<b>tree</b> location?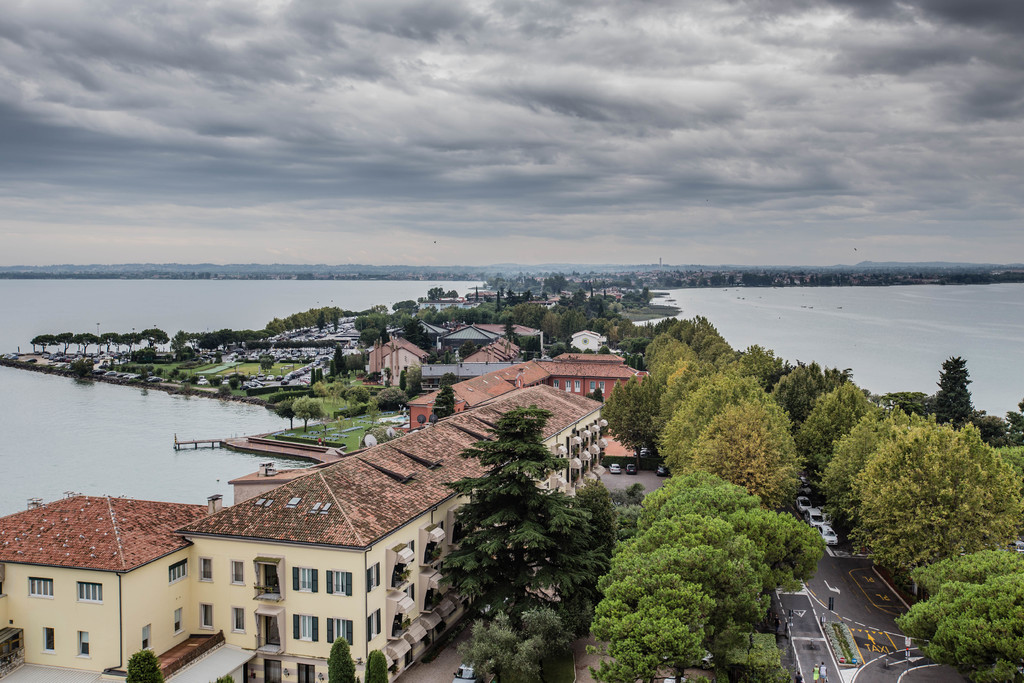
bbox(124, 648, 168, 682)
